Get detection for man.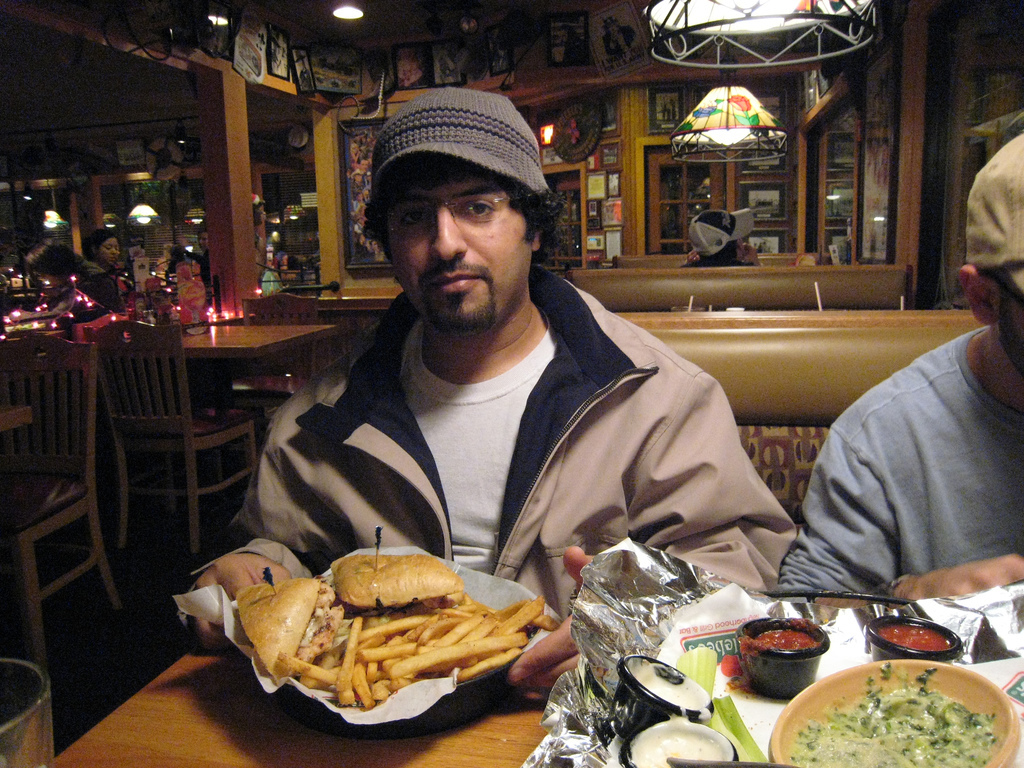
Detection: Rect(258, 100, 700, 626).
